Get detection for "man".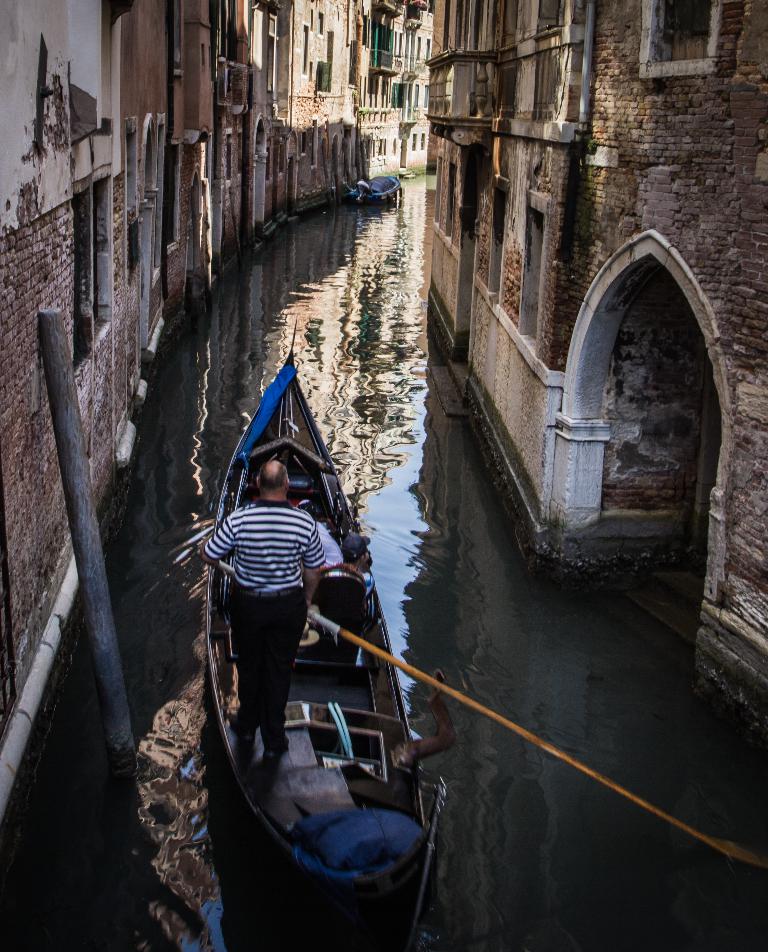
Detection: [left=202, top=455, right=321, bottom=752].
